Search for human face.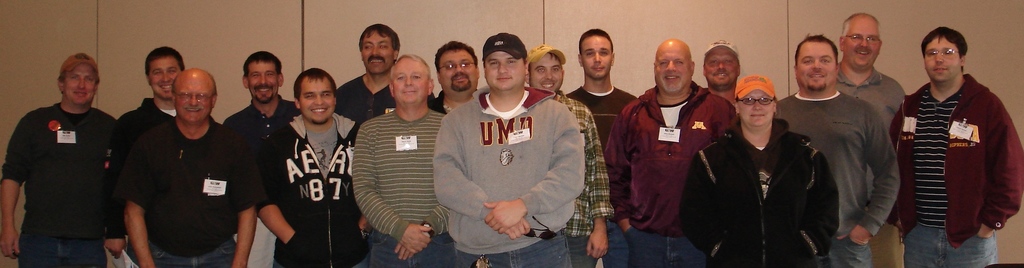
Found at bbox(245, 51, 280, 95).
